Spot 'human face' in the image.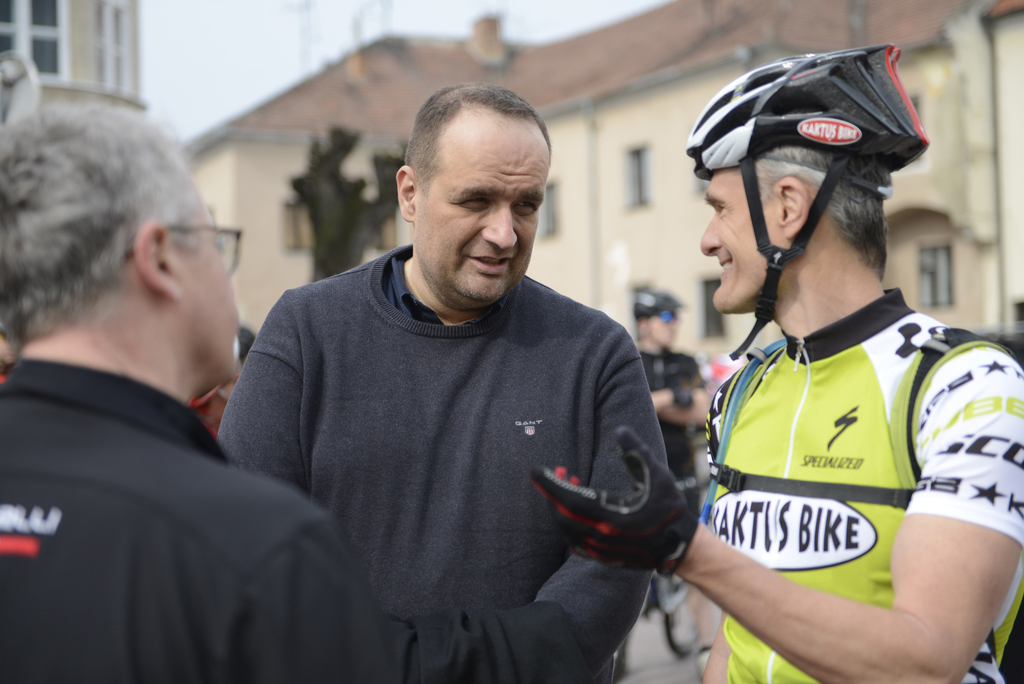
'human face' found at pyautogui.locateOnScreen(648, 312, 676, 345).
